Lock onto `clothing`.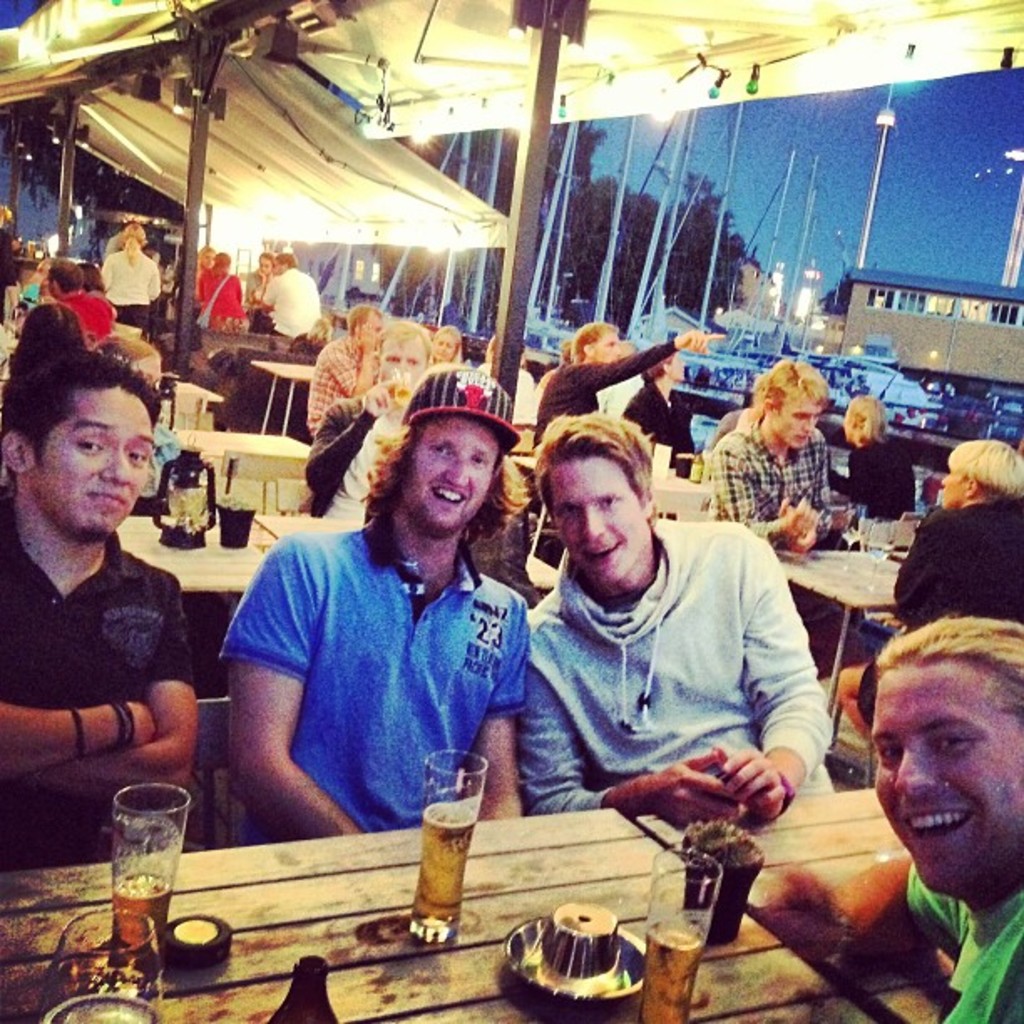
Locked: <bbox>57, 286, 115, 336</bbox>.
